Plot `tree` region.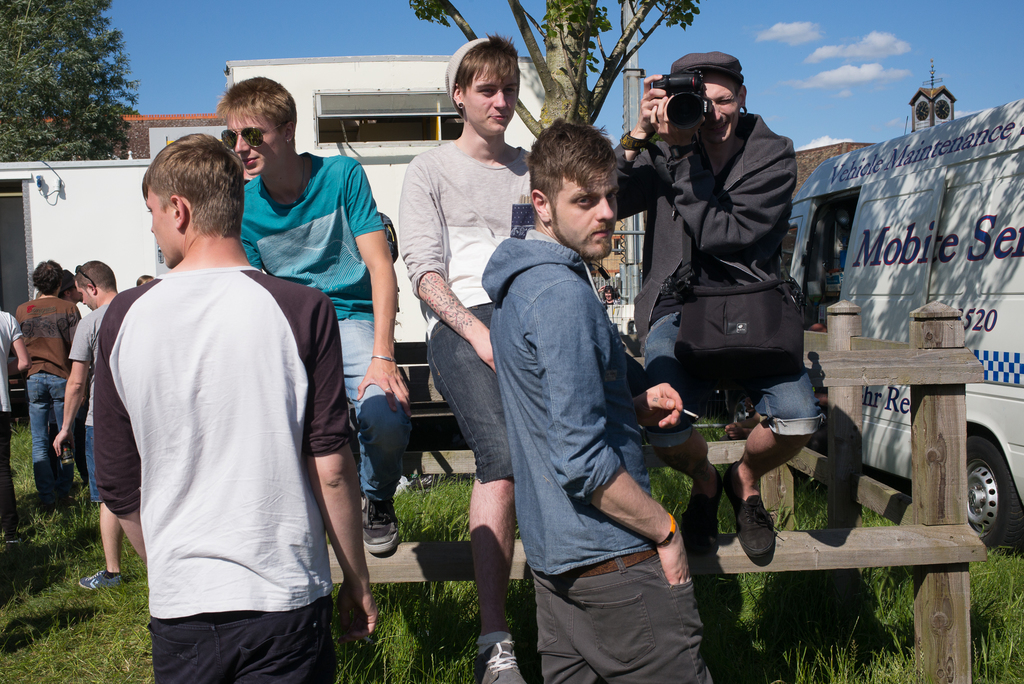
Plotted at bbox=[410, 2, 703, 143].
